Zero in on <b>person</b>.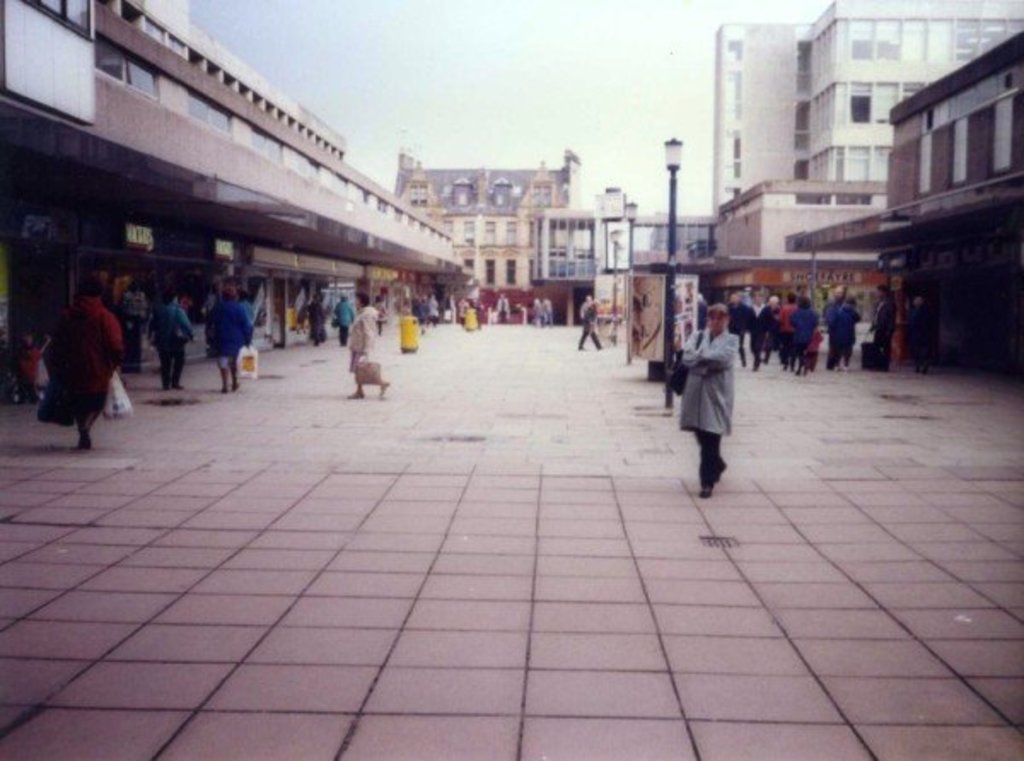
Zeroed in: <box>142,285,195,389</box>.
